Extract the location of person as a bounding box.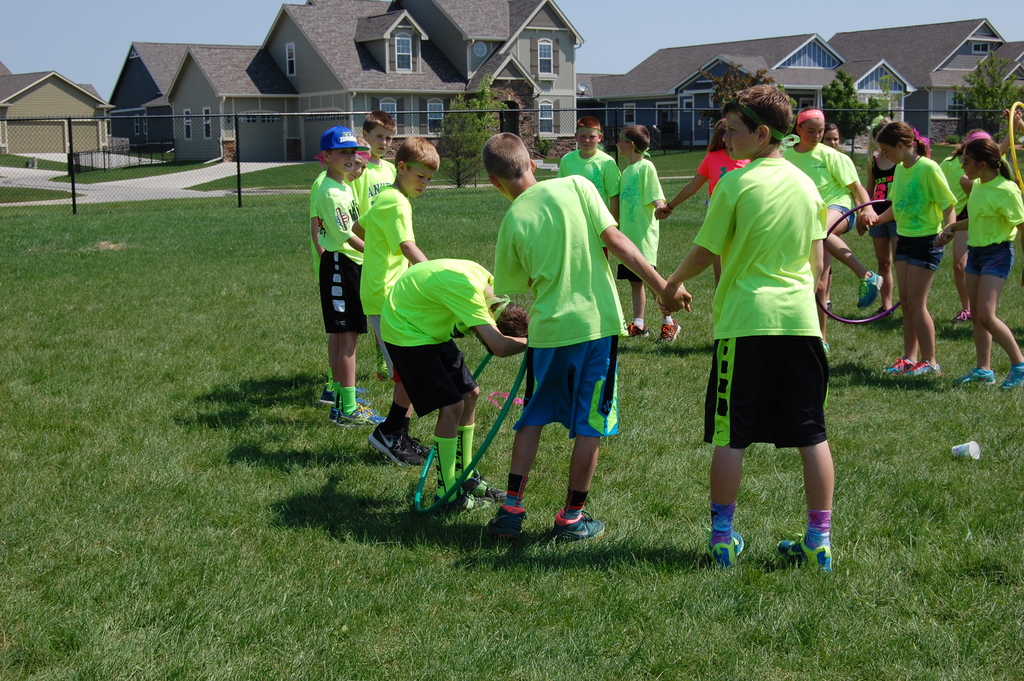
(355, 109, 399, 217).
